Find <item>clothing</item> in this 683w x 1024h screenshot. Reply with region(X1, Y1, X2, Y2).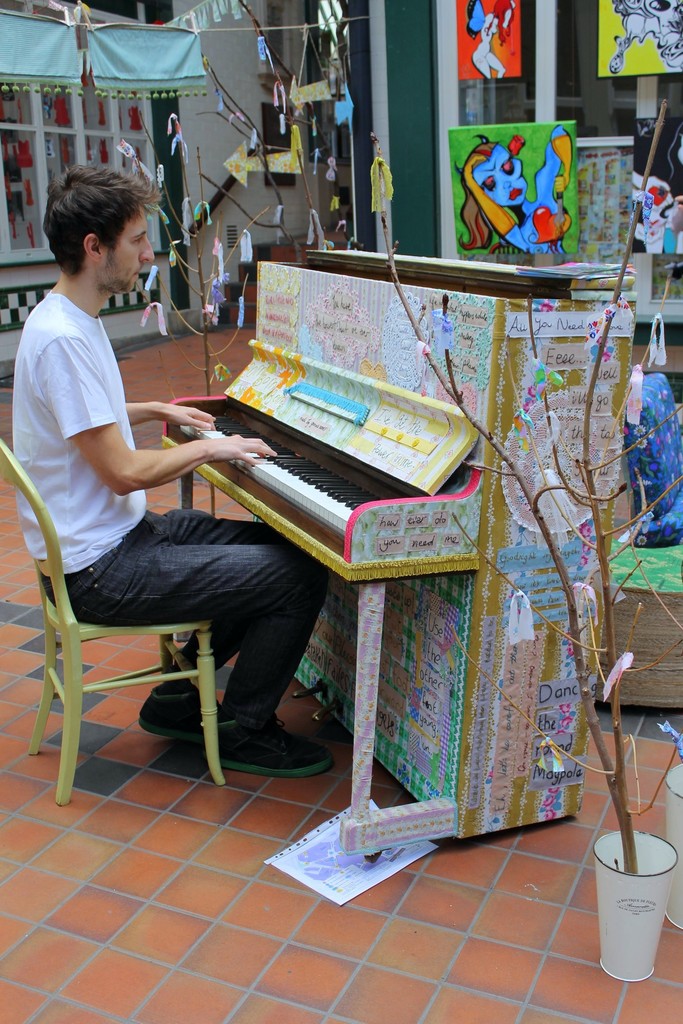
region(14, 290, 331, 715).
